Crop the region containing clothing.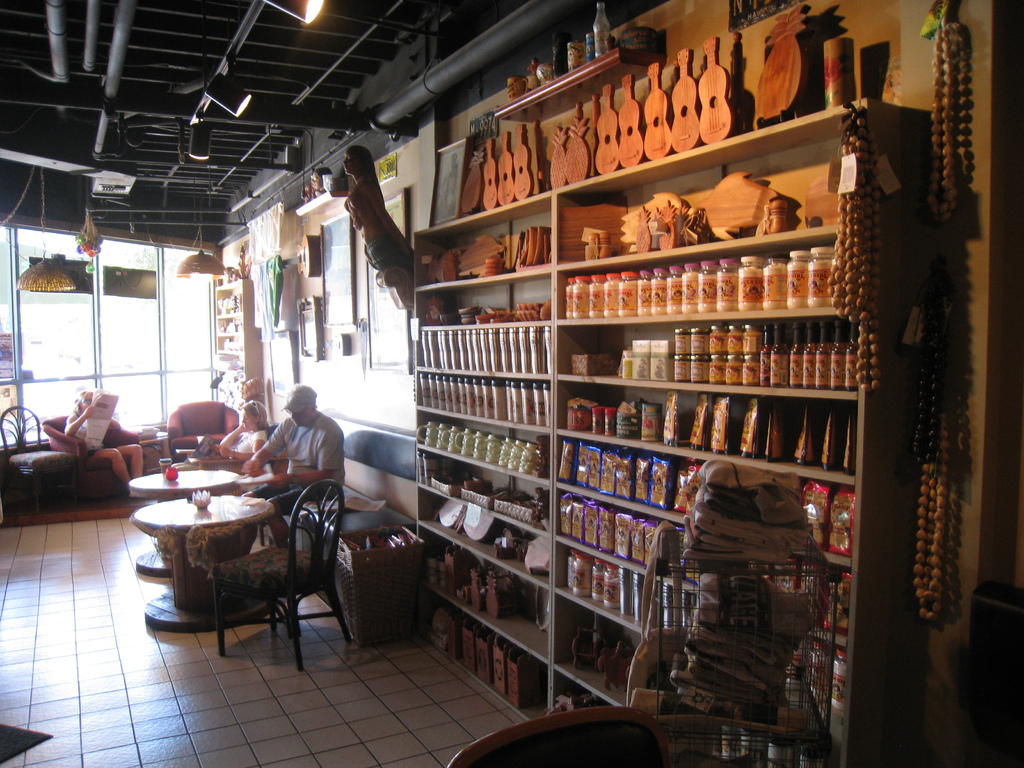
Crop region: x1=244, y1=403, x2=331, y2=509.
